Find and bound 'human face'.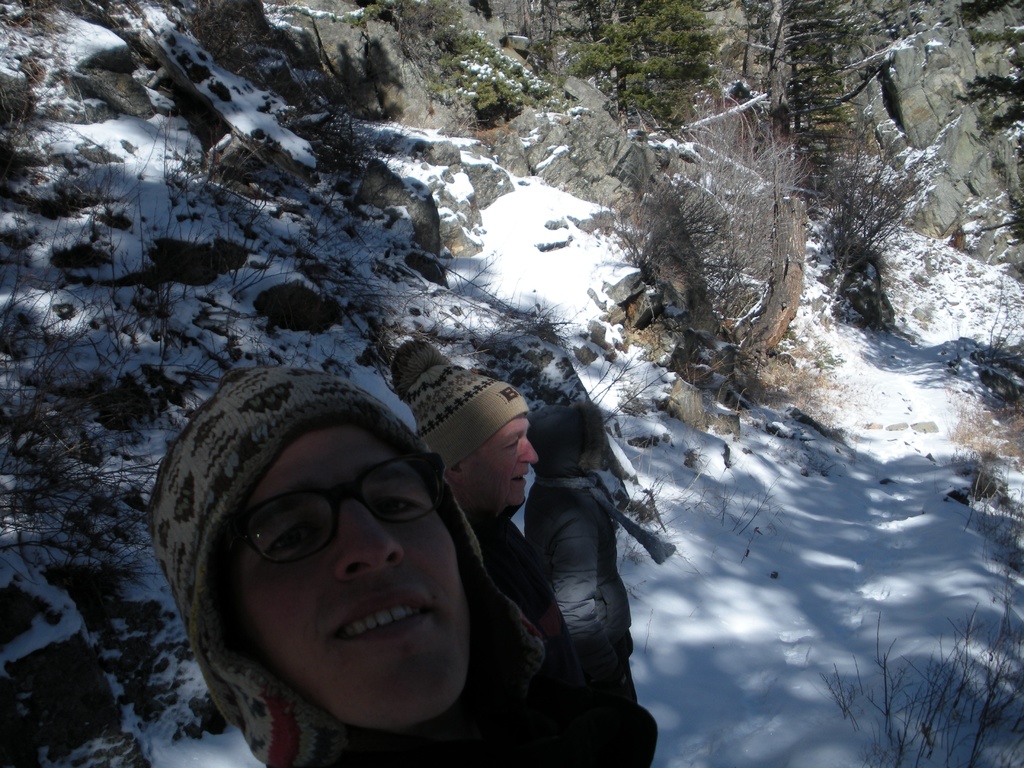
Bound: x1=228, y1=424, x2=470, y2=728.
